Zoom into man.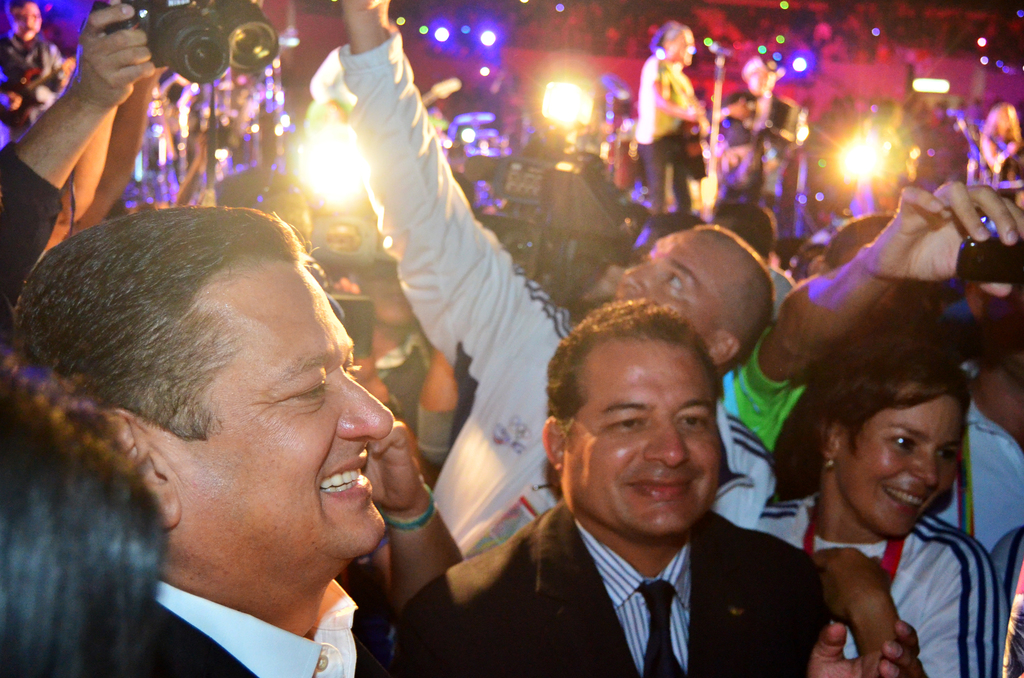
Zoom target: [14, 204, 446, 677].
